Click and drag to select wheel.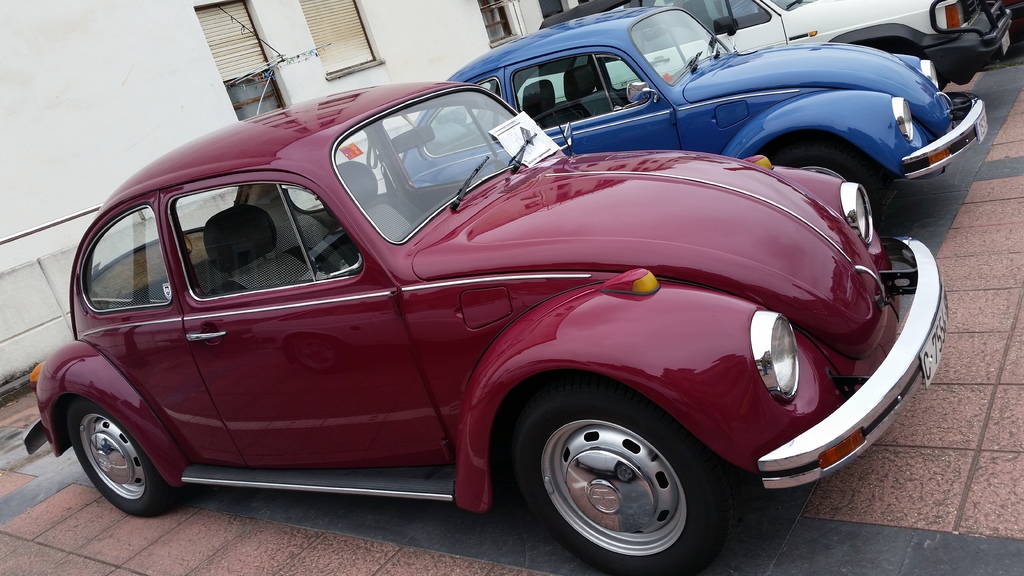
Selection: 68 403 177 518.
